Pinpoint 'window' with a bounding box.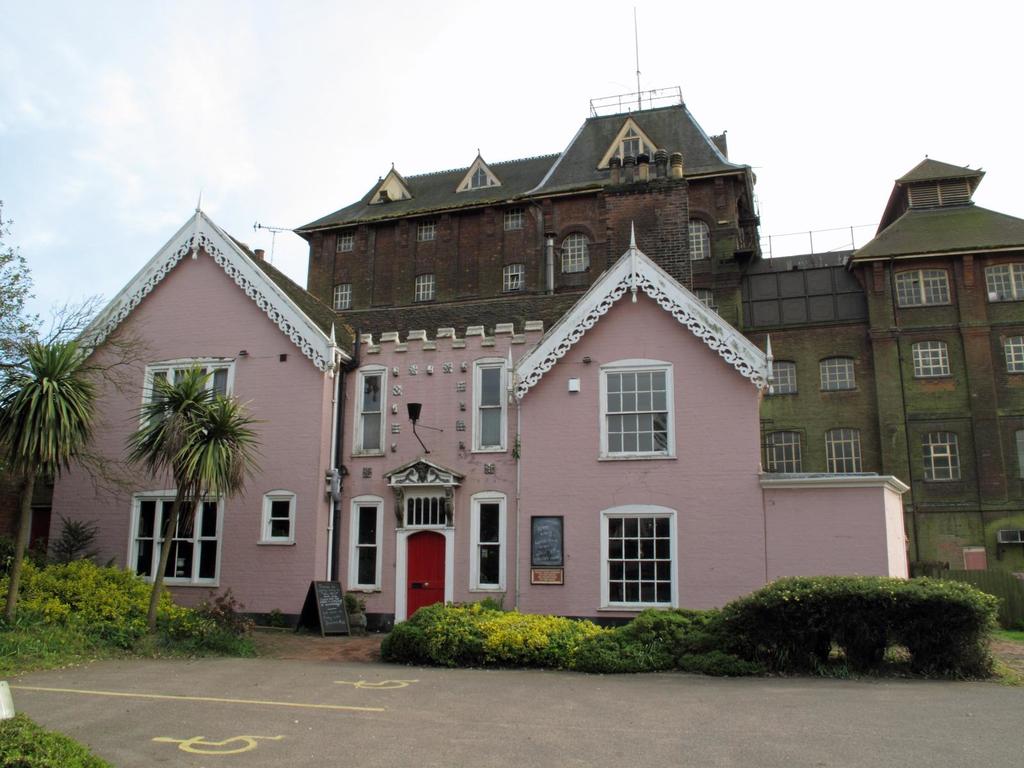
x1=355, y1=365, x2=388, y2=455.
